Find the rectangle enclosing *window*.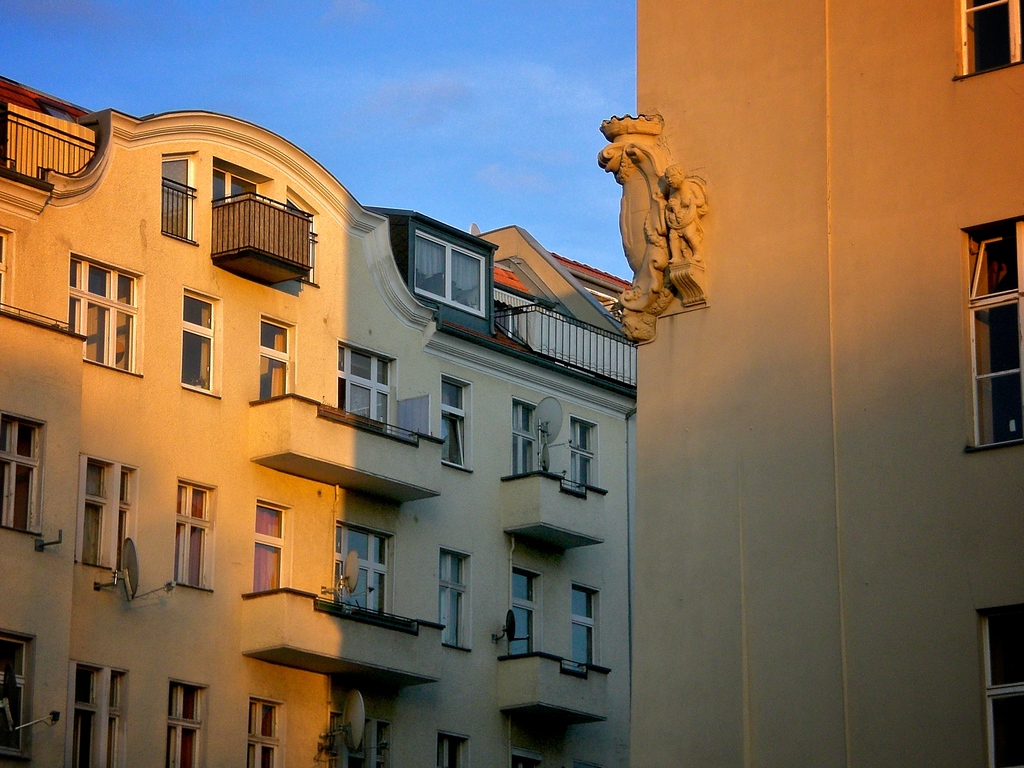
(x1=334, y1=340, x2=388, y2=436).
